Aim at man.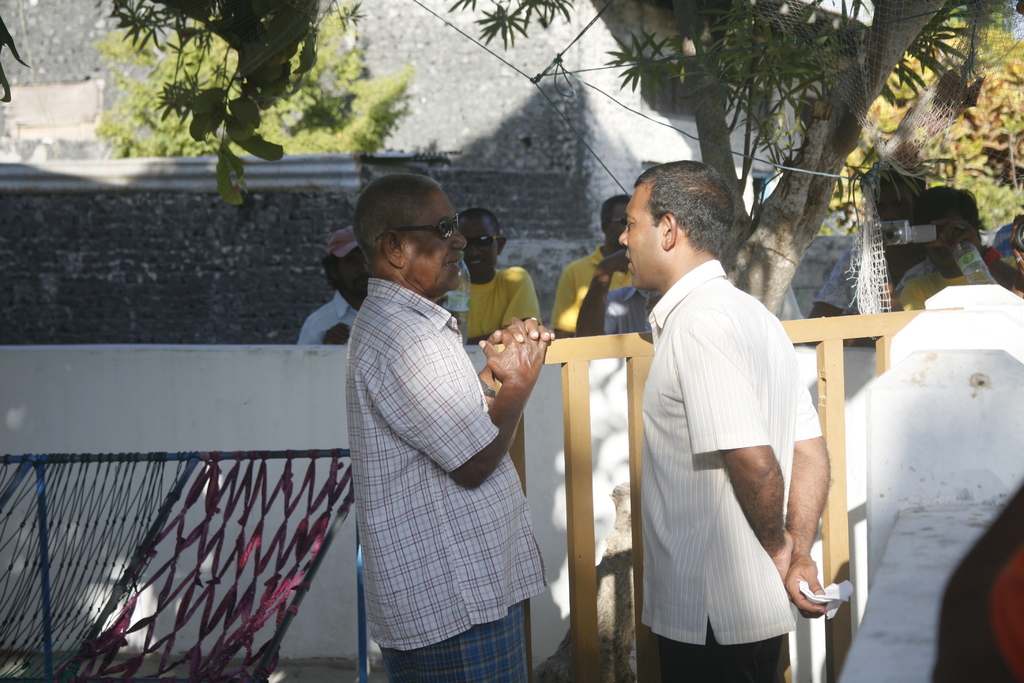
Aimed at x1=298 y1=226 x2=372 y2=343.
